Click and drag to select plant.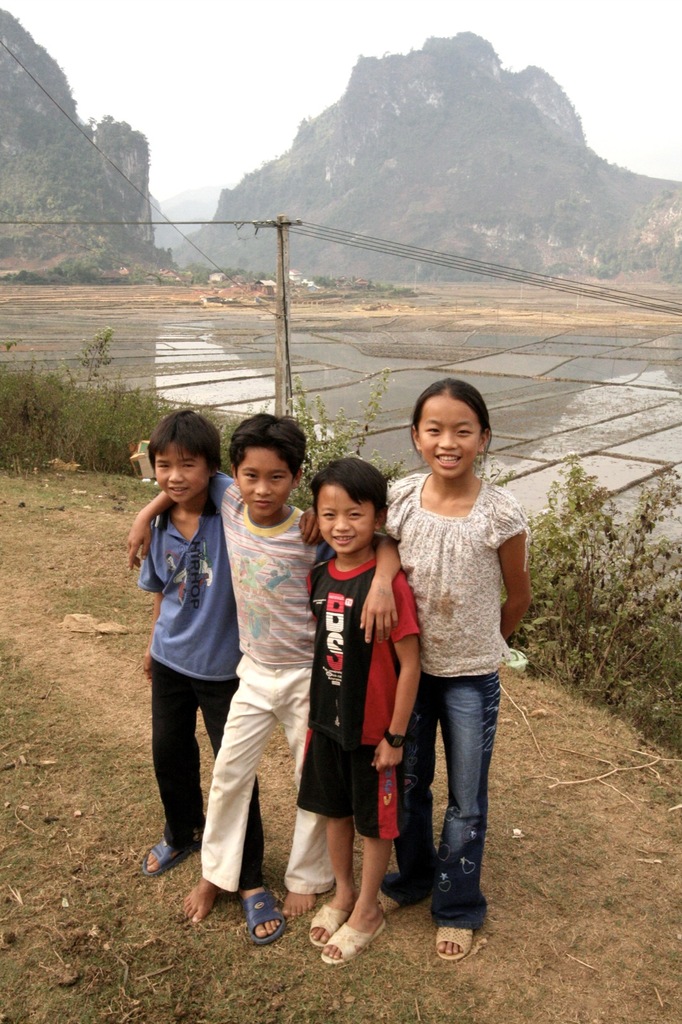
Selection: bbox=(286, 362, 405, 503).
